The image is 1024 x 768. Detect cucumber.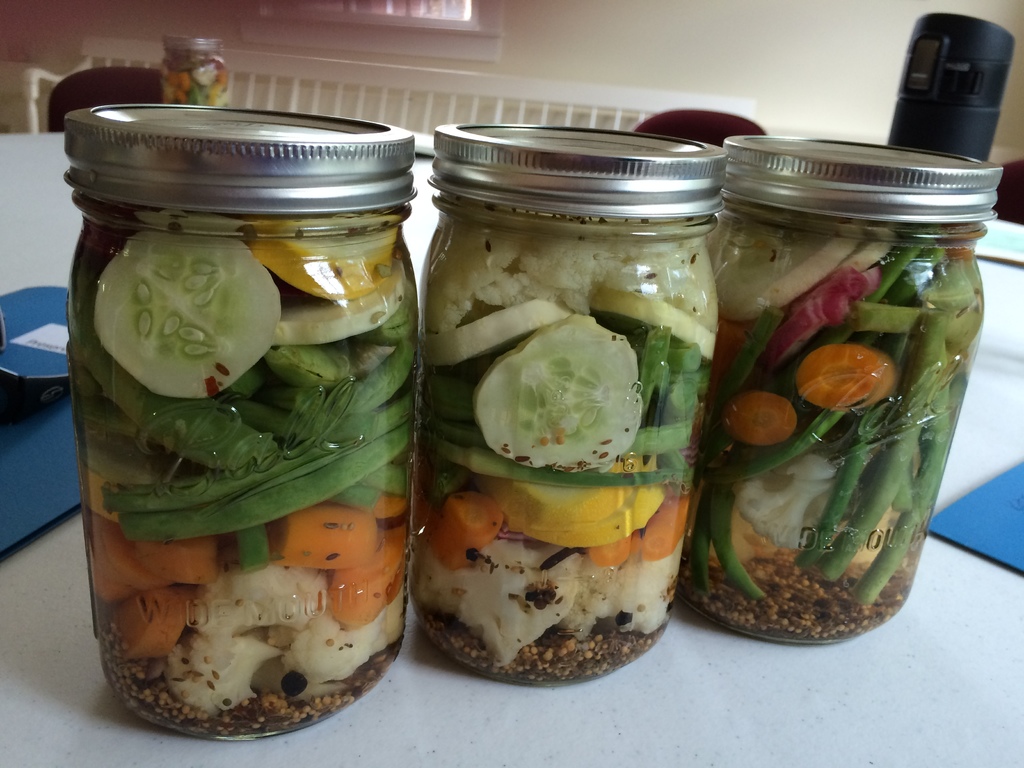
Detection: BBox(280, 257, 400, 344).
